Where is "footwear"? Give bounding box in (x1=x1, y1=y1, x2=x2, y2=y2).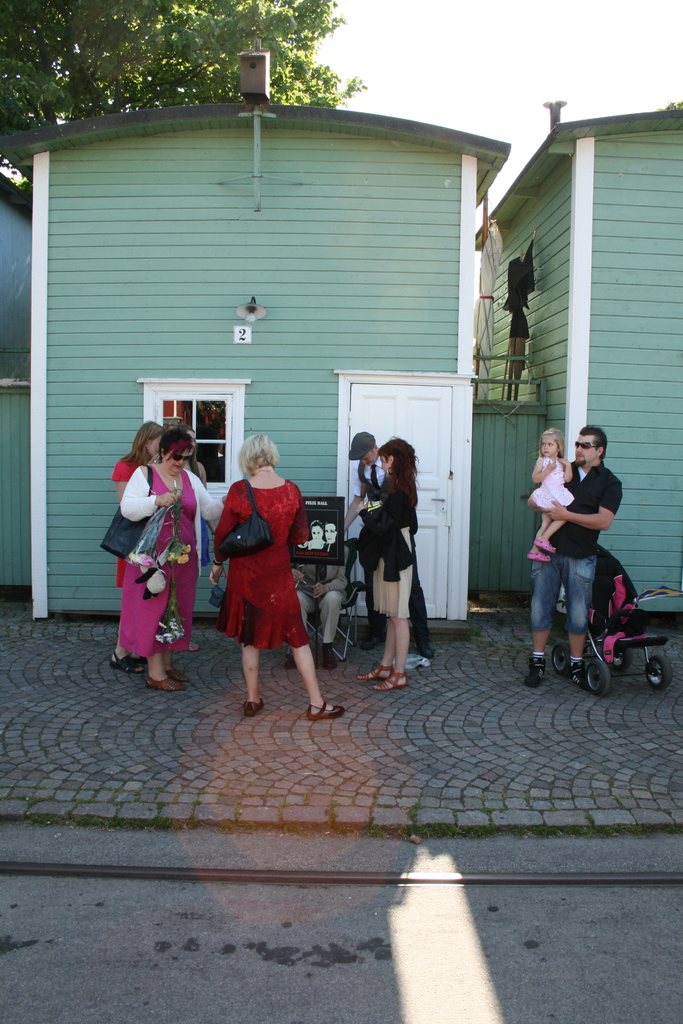
(x1=529, y1=660, x2=550, y2=692).
